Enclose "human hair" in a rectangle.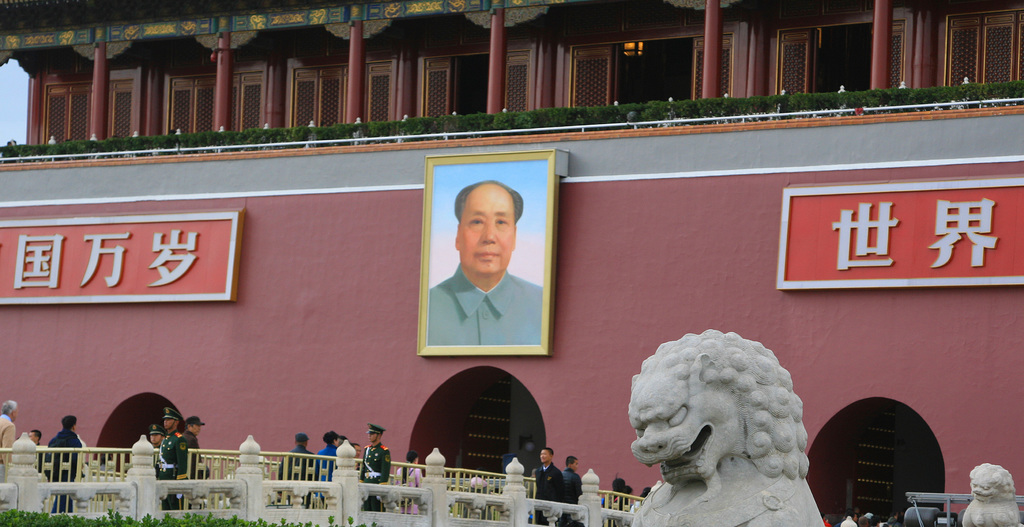
BBox(540, 448, 555, 459).
